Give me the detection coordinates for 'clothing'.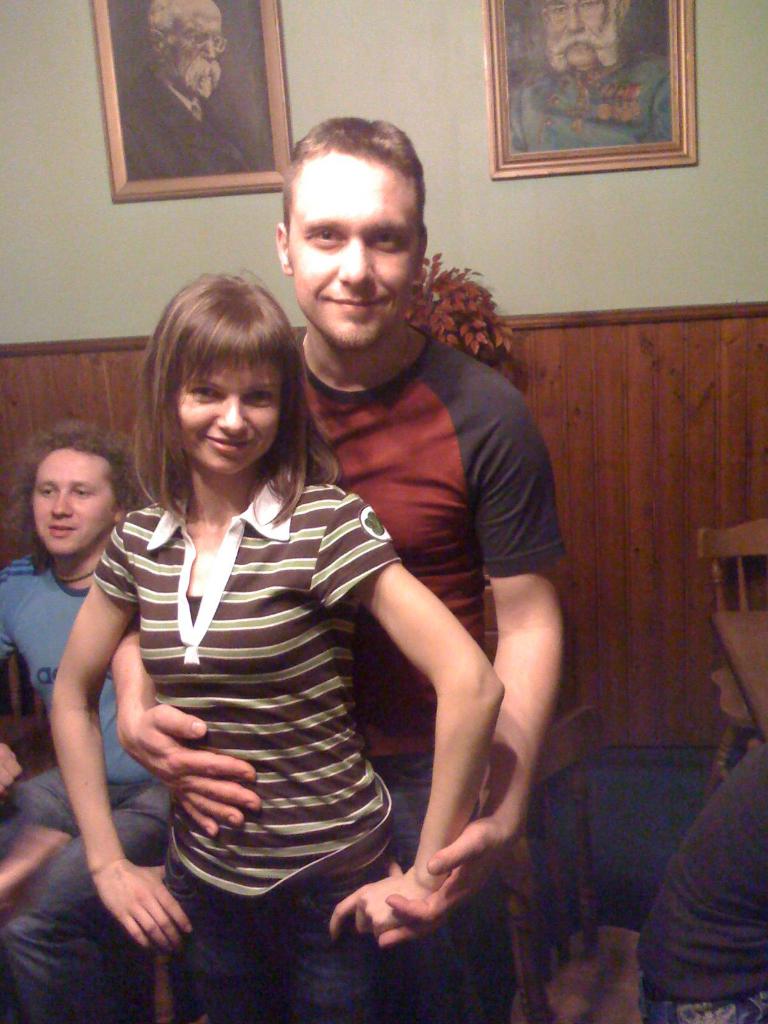
(left=90, top=471, right=407, bottom=1022).
